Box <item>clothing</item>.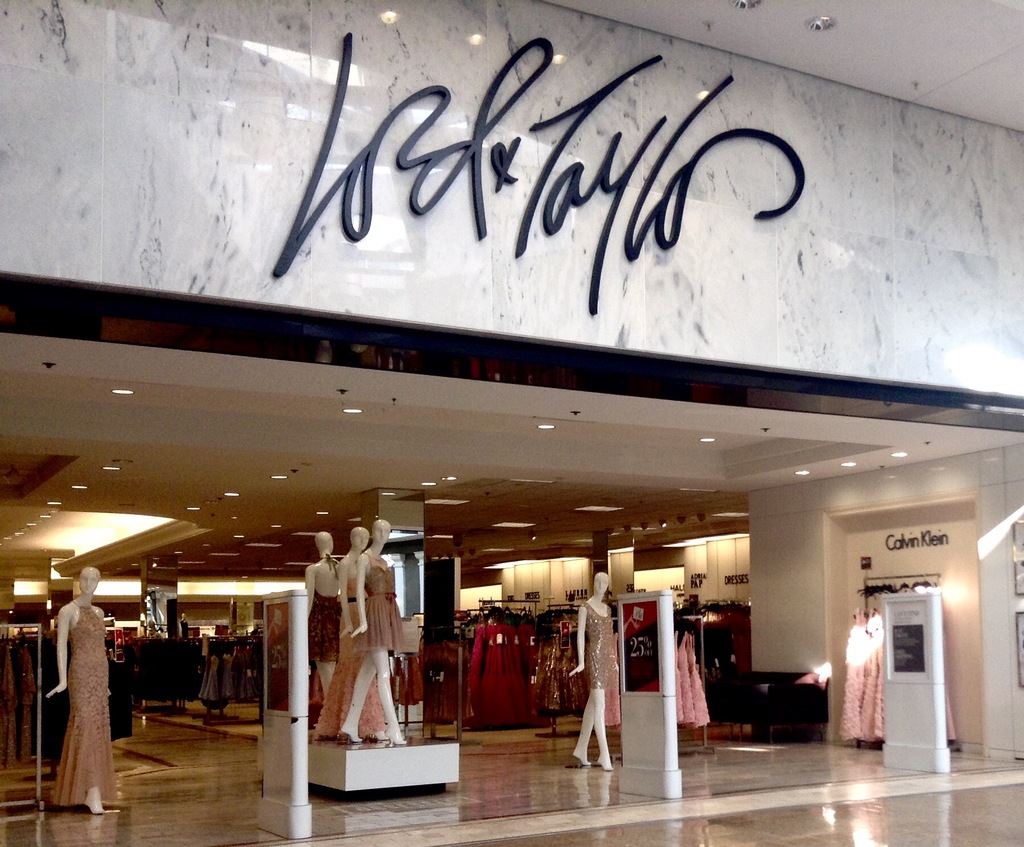
rect(420, 640, 468, 723).
